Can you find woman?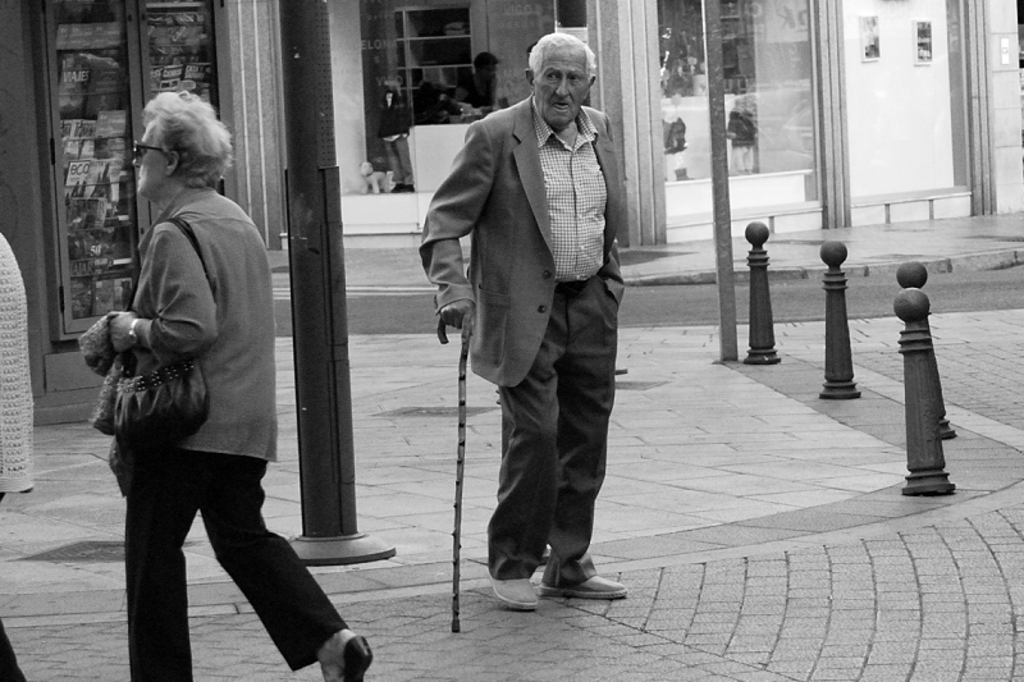
Yes, bounding box: l=82, t=97, r=315, b=670.
